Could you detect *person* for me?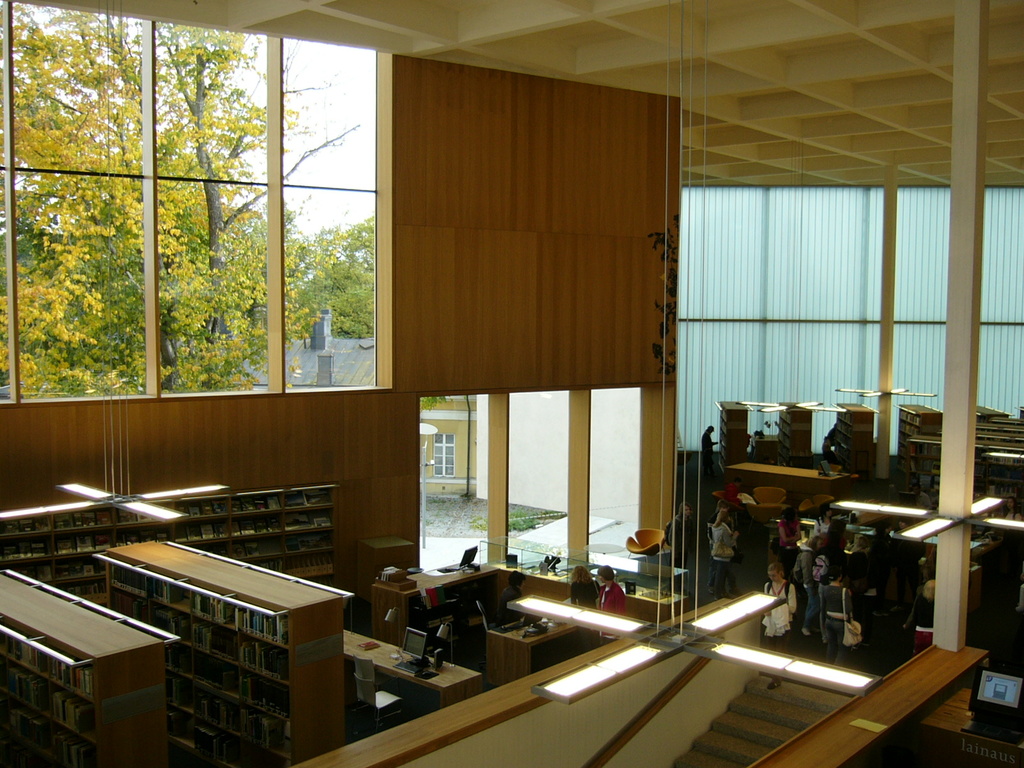
Detection result: 590,562,634,646.
